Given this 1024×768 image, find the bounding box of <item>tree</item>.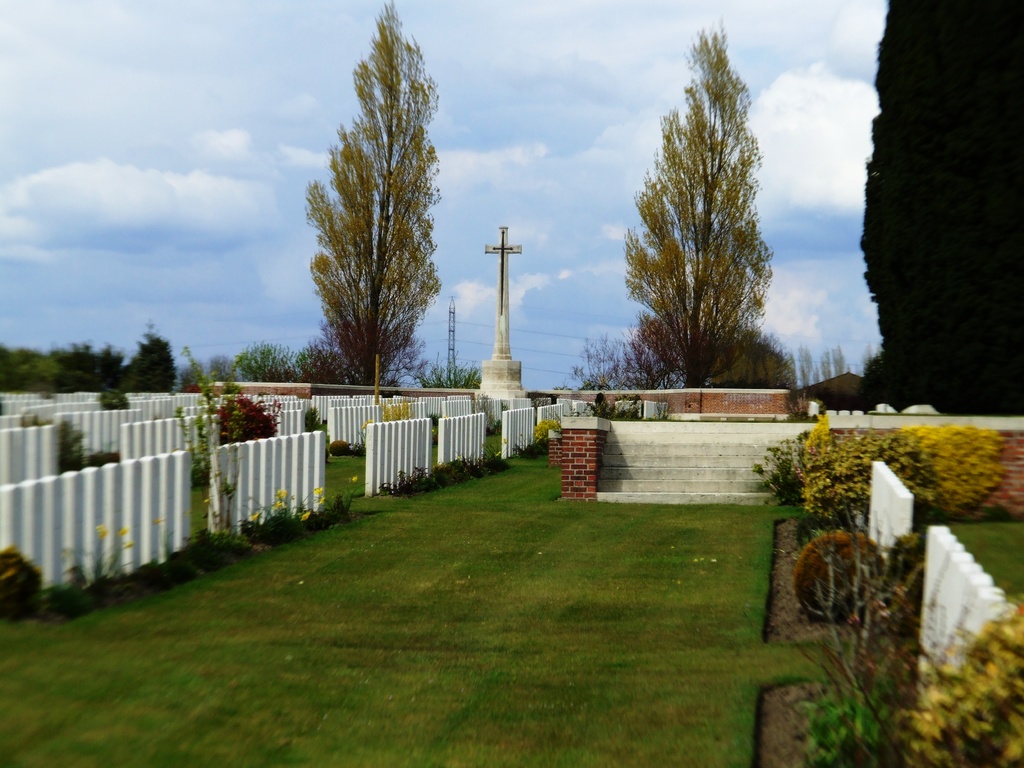
616/28/788/410.
